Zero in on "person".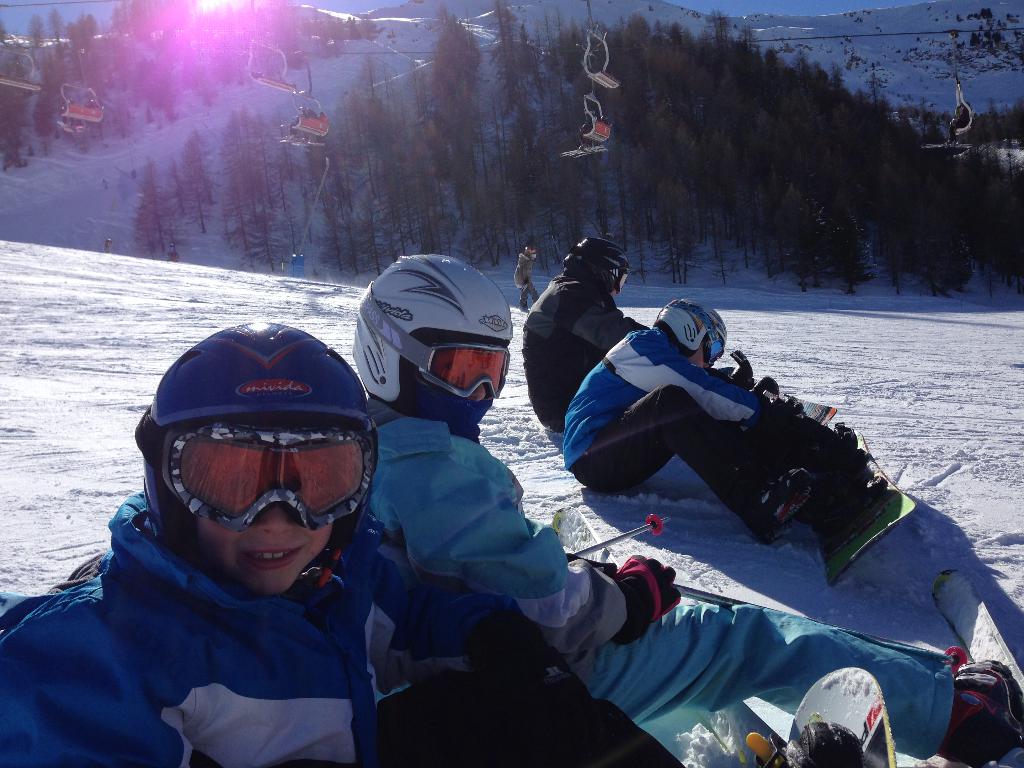
Zeroed in: (left=551, top=289, right=890, bottom=553).
